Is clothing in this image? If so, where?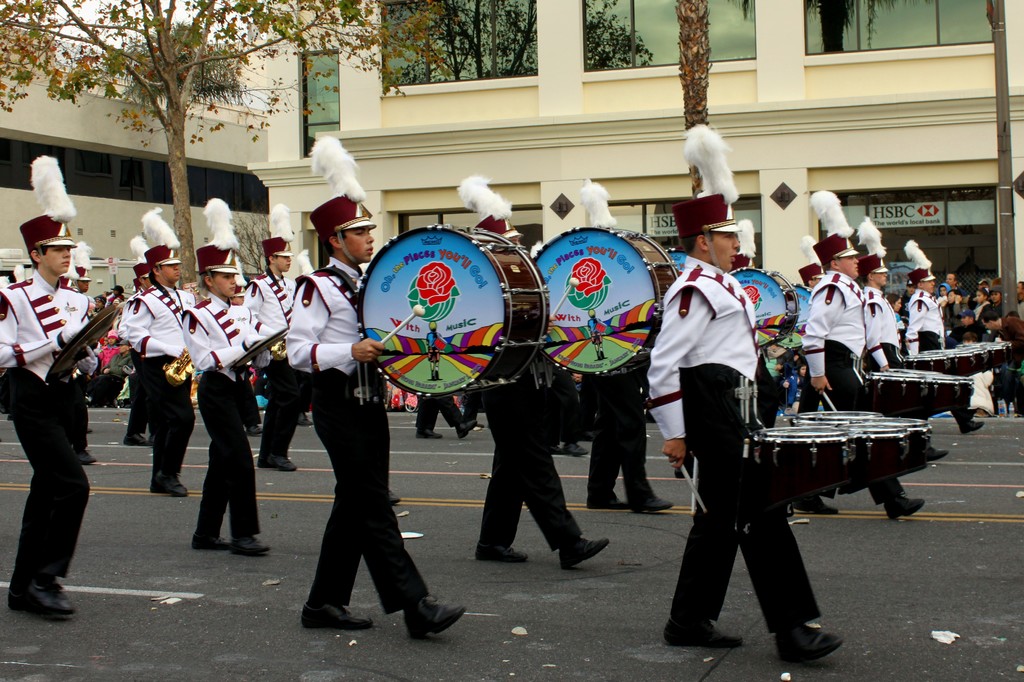
Yes, at {"x1": 479, "y1": 359, "x2": 586, "y2": 549}.
